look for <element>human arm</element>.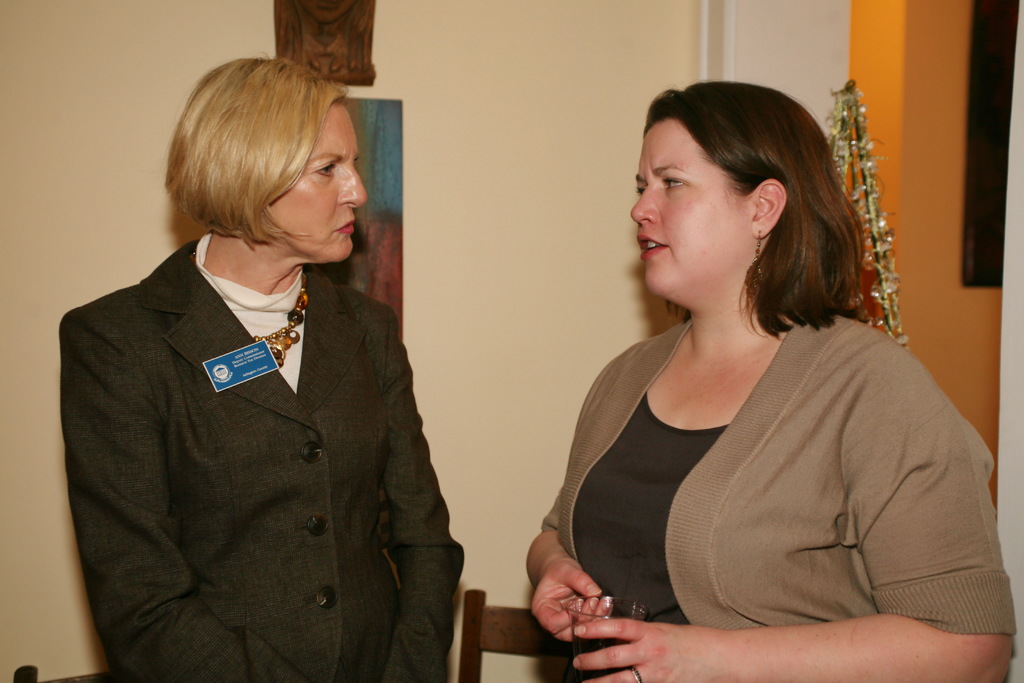
Found: pyautogui.locateOnScreen(578, 342, 943, 646).
